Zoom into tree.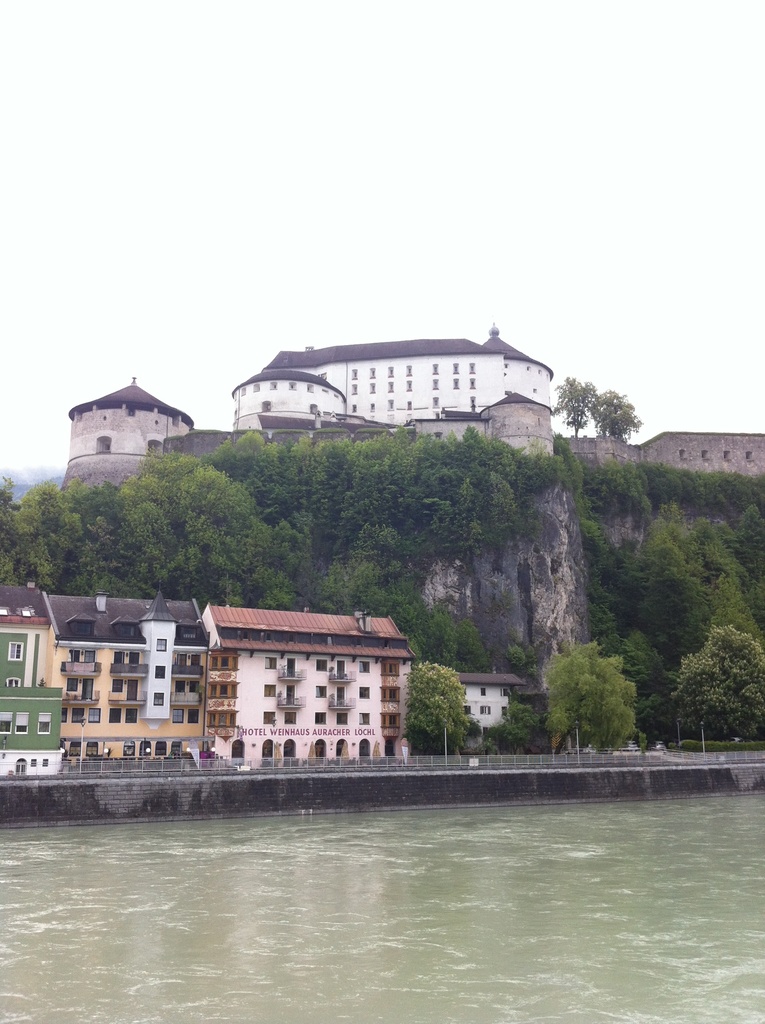
Zoom target: <box>665,621,764,744</box>.
